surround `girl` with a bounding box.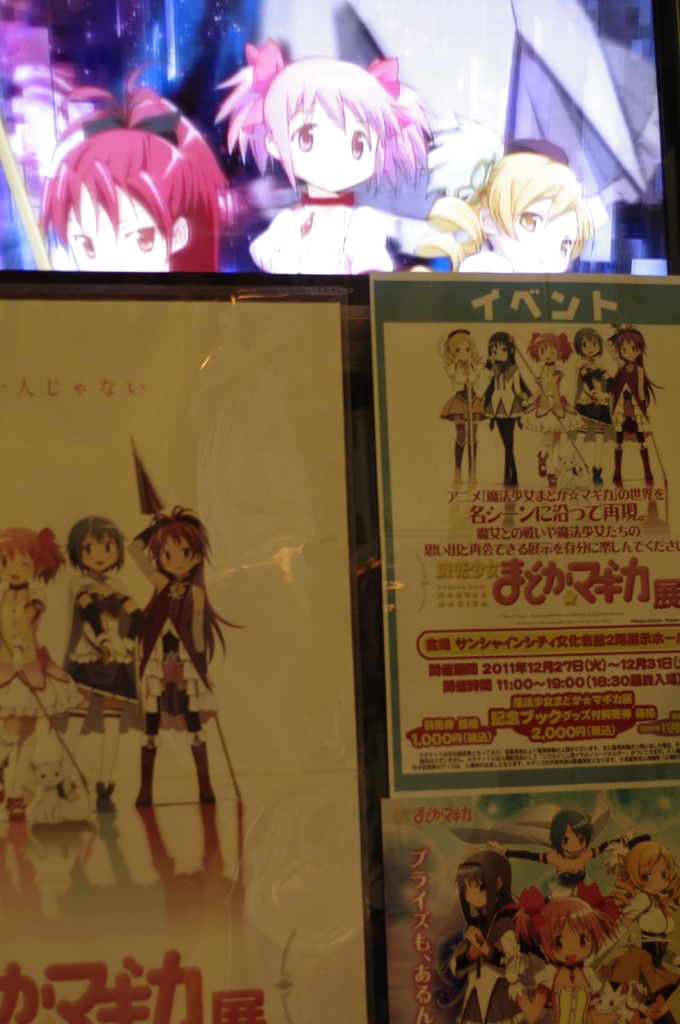
<region>442, 330, 493, 479</region>.
